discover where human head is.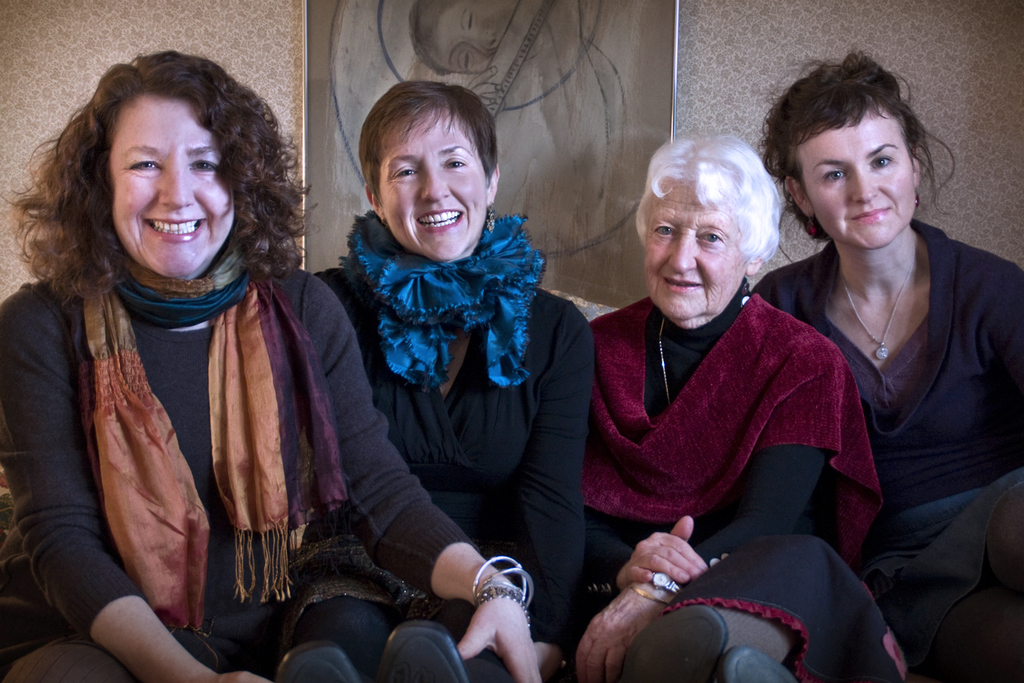
Discovered at Rect(781, 65, 924, 247).
